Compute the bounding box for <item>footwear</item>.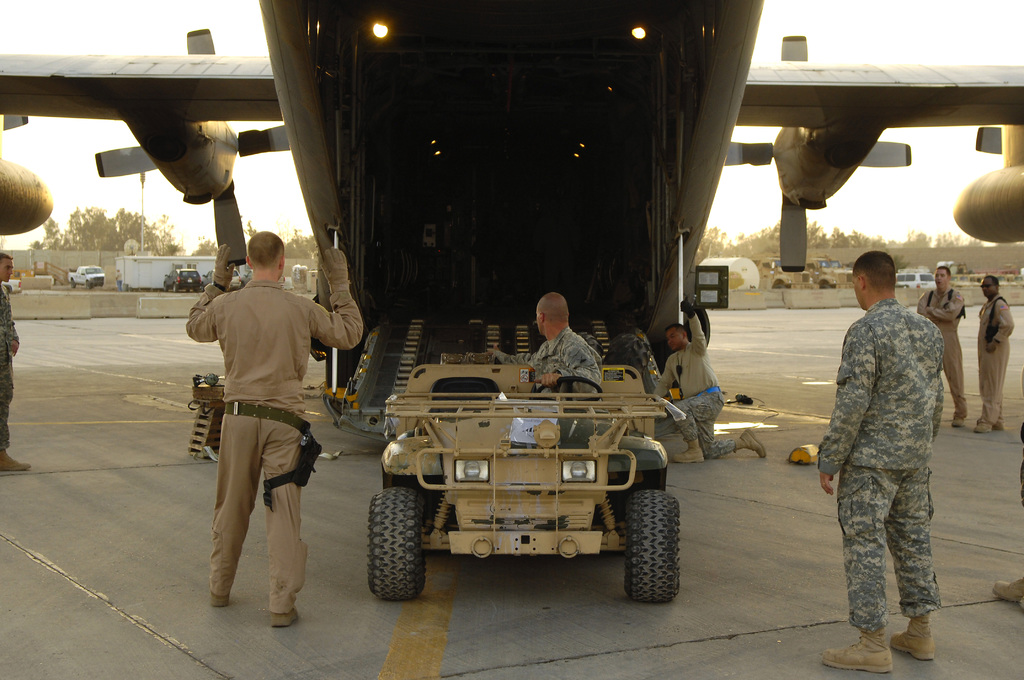
209/590/228/605.
